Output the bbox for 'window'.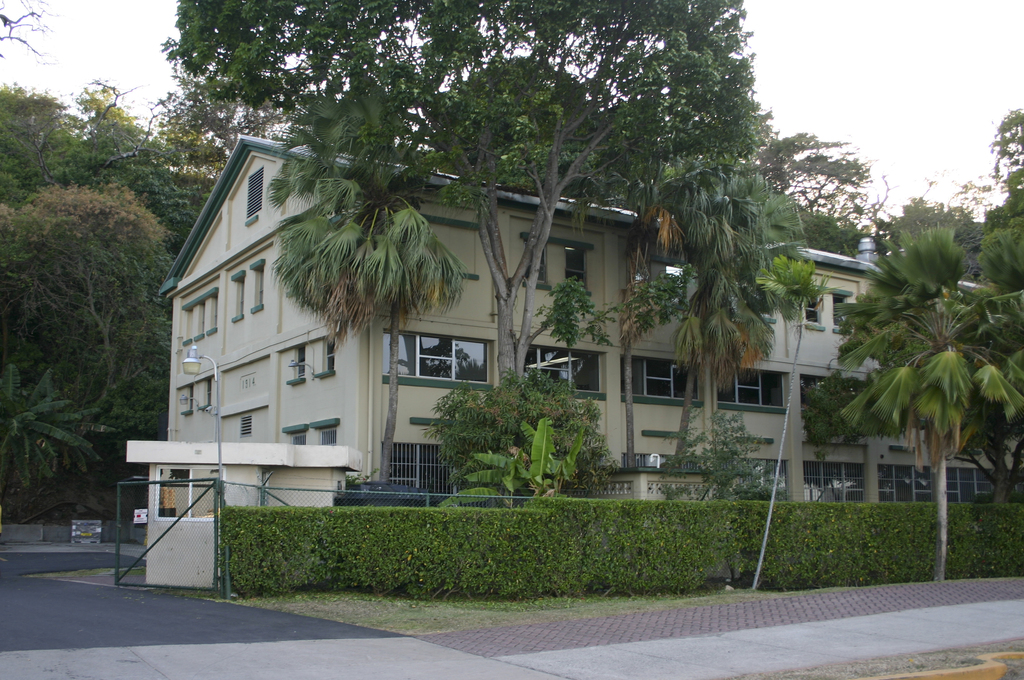
[x1=524, y1=345, x2=598, y2=393].
